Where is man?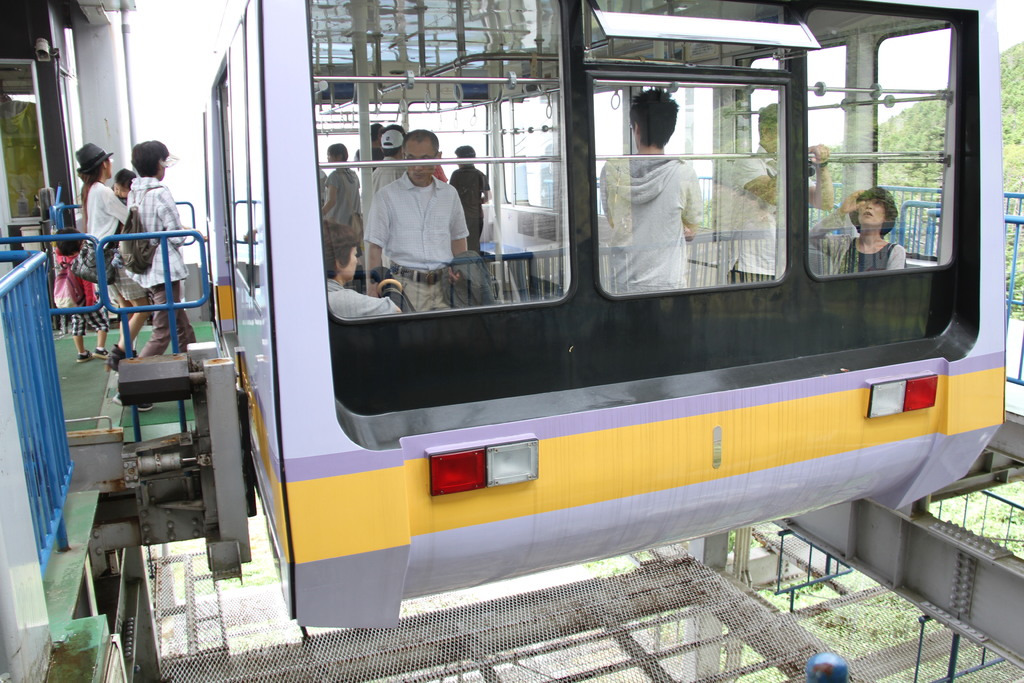
<box>596,85,701,292</box>.
